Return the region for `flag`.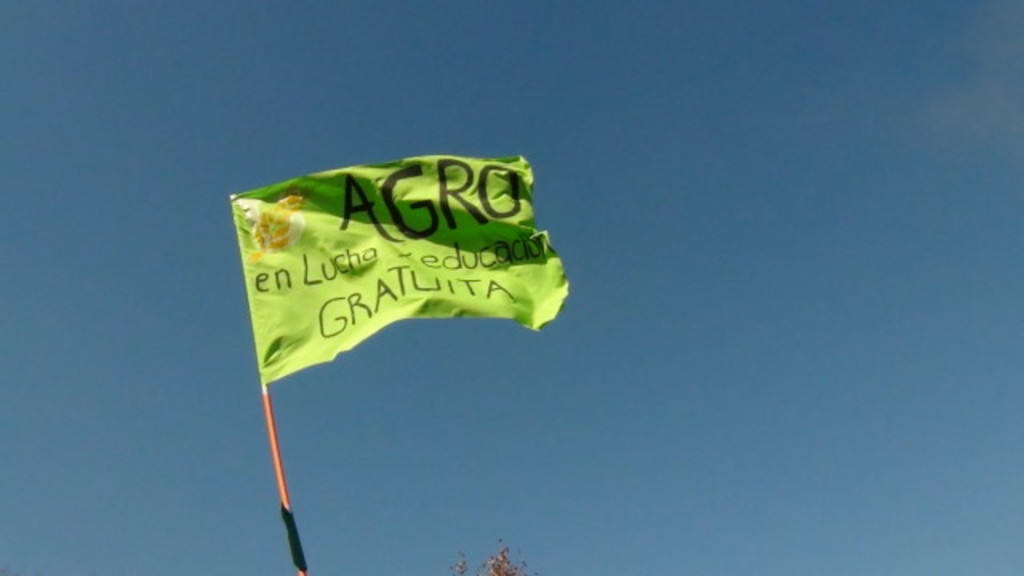
left=226, top=149, right=566, bottom=379.
